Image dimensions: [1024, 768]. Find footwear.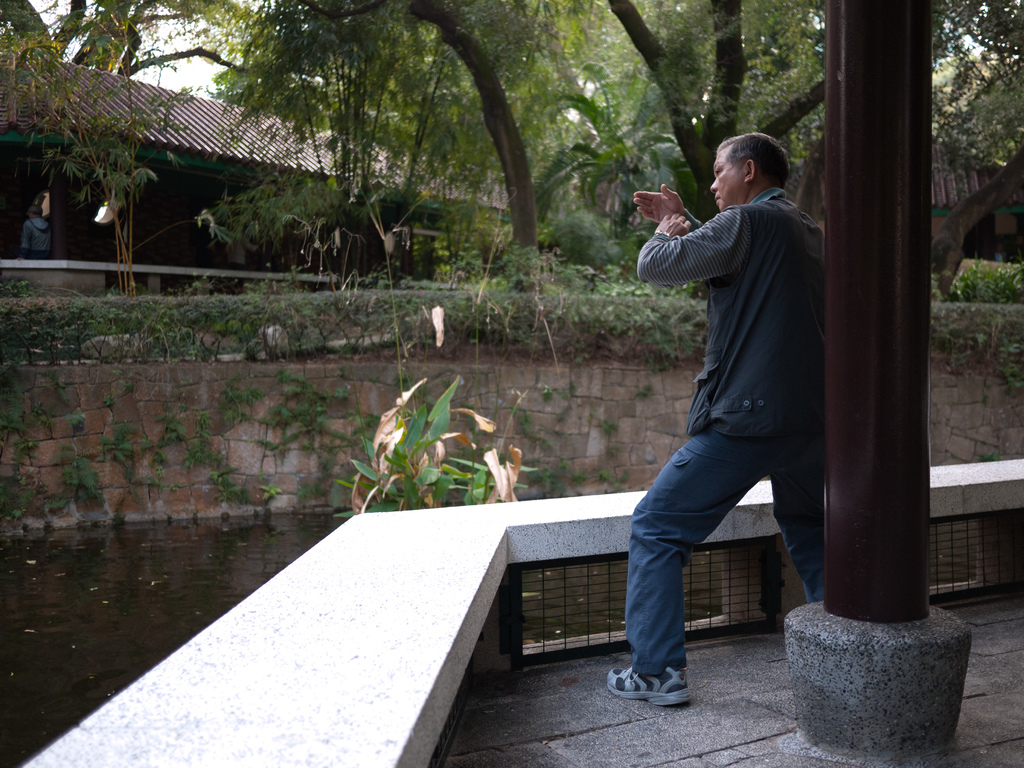
[x1=627, y1=649, x2=710, y2=723].
